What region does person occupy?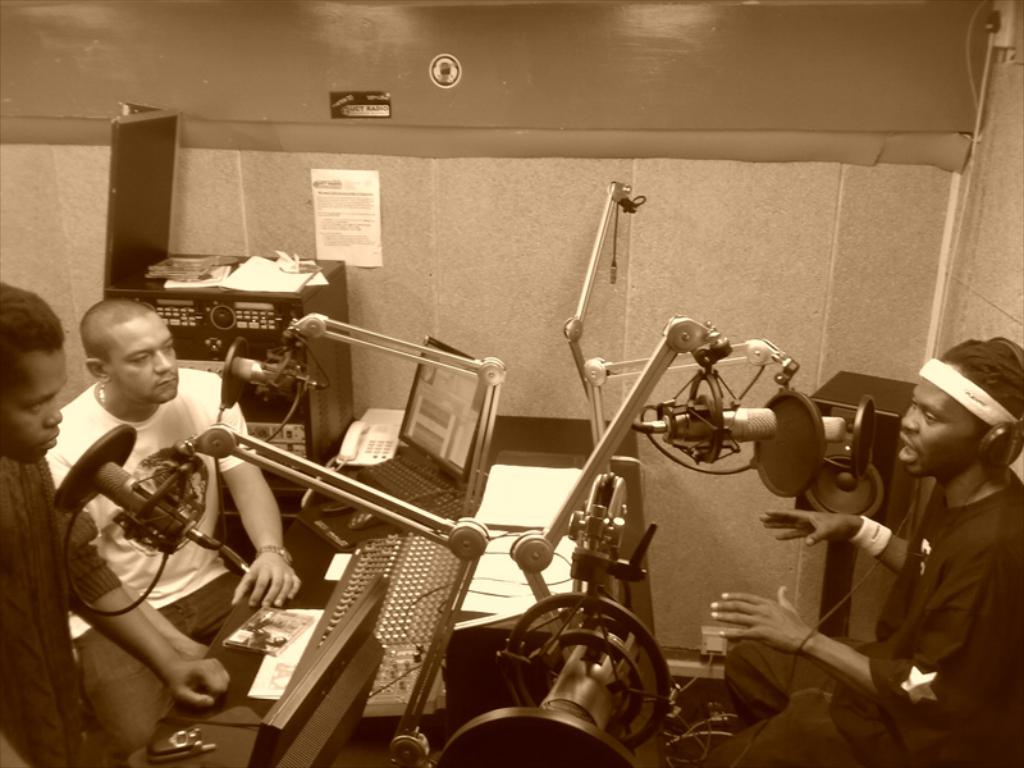
box(694, 338, 1023, 767).
